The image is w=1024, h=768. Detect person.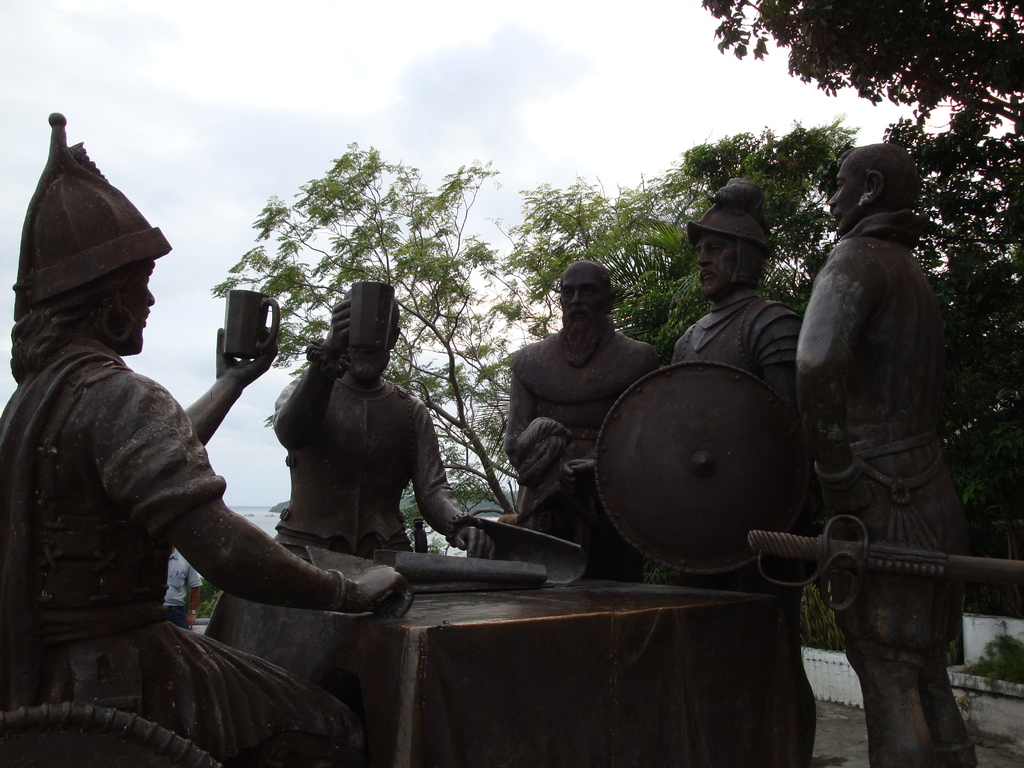
Detection: bbox=(794, 141, 977, 767).
